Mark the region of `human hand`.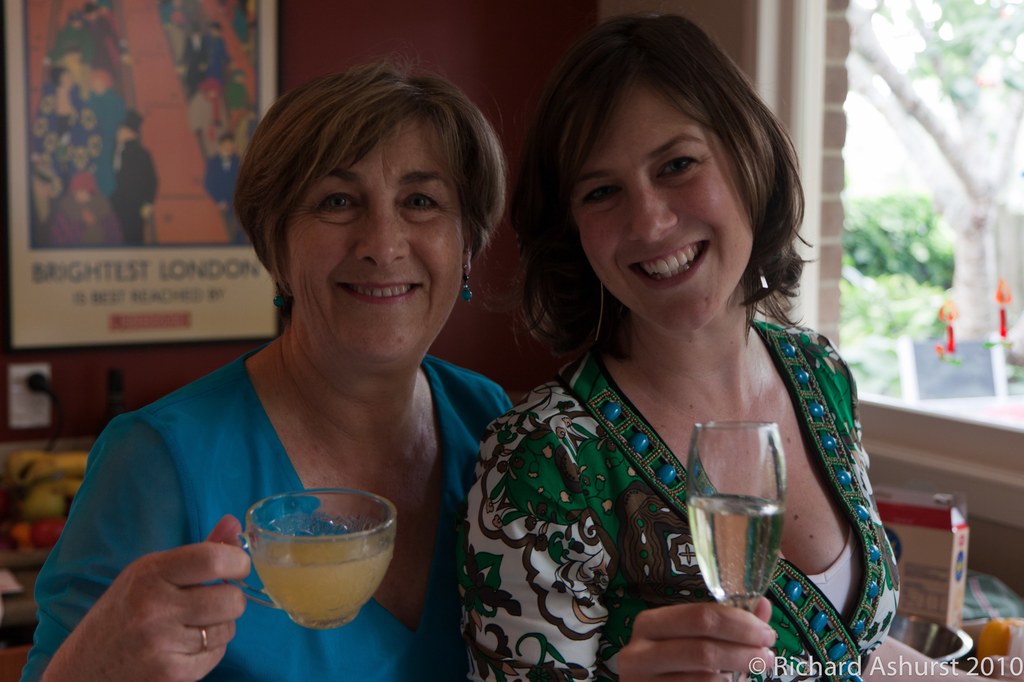
Region: bbox(618, 596, 782, 681).
